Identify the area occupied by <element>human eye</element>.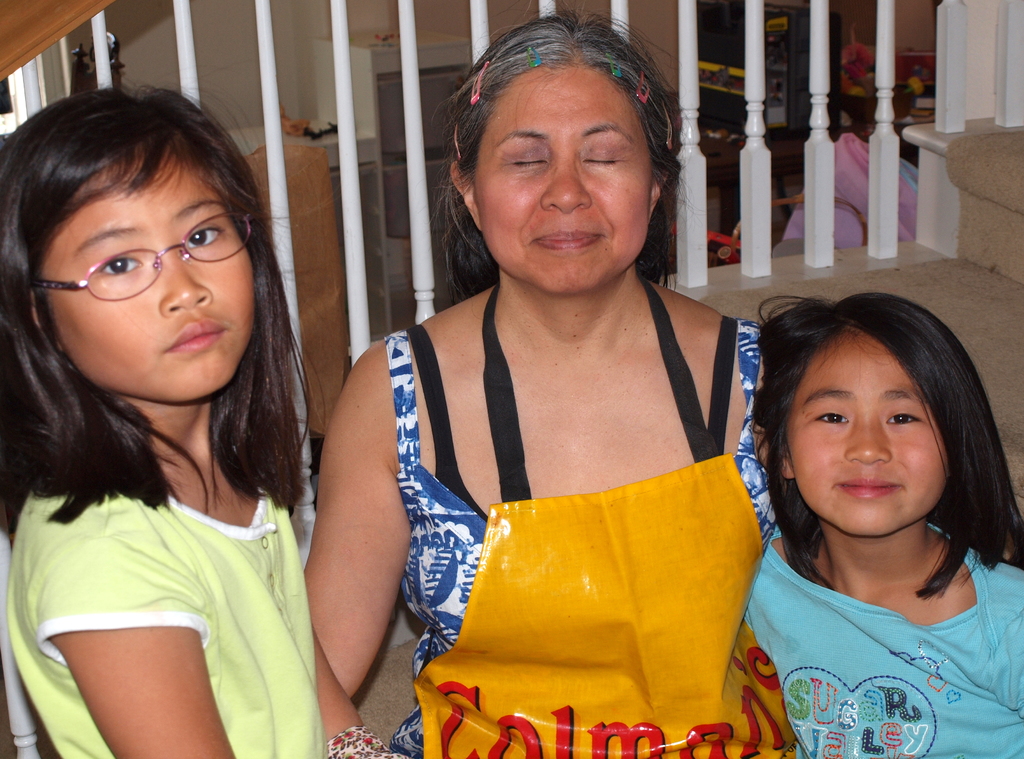
Area: (184,222,225,251).
